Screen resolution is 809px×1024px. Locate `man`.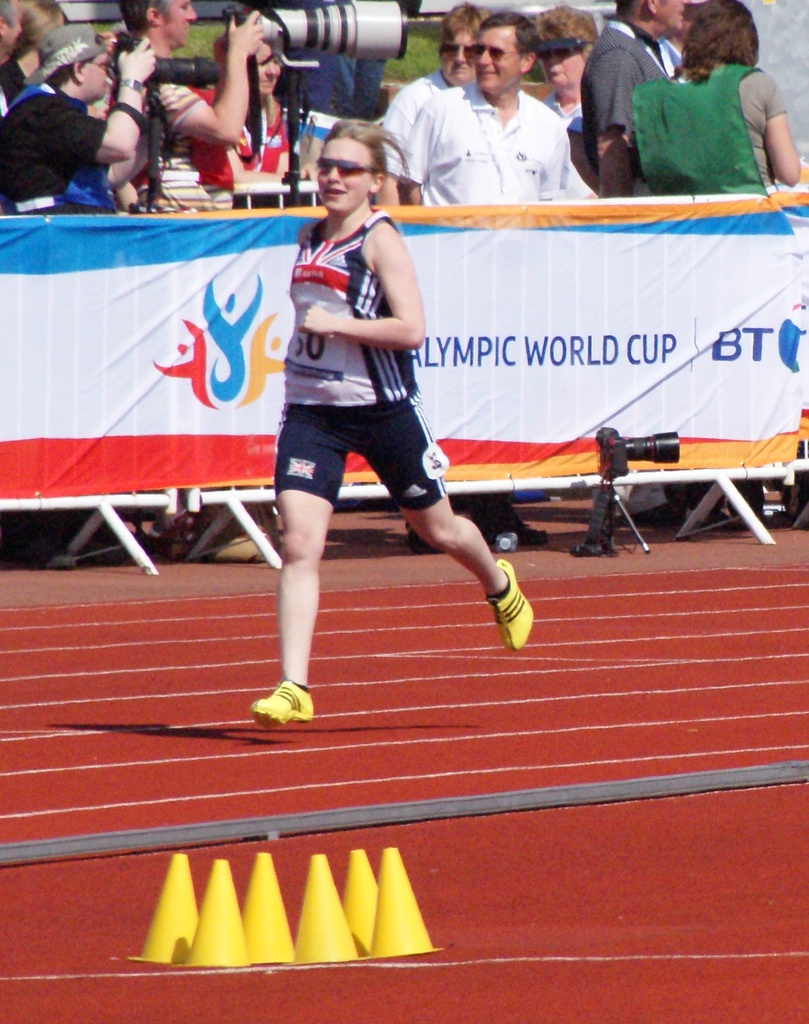
[374, 9, 589, 211].
